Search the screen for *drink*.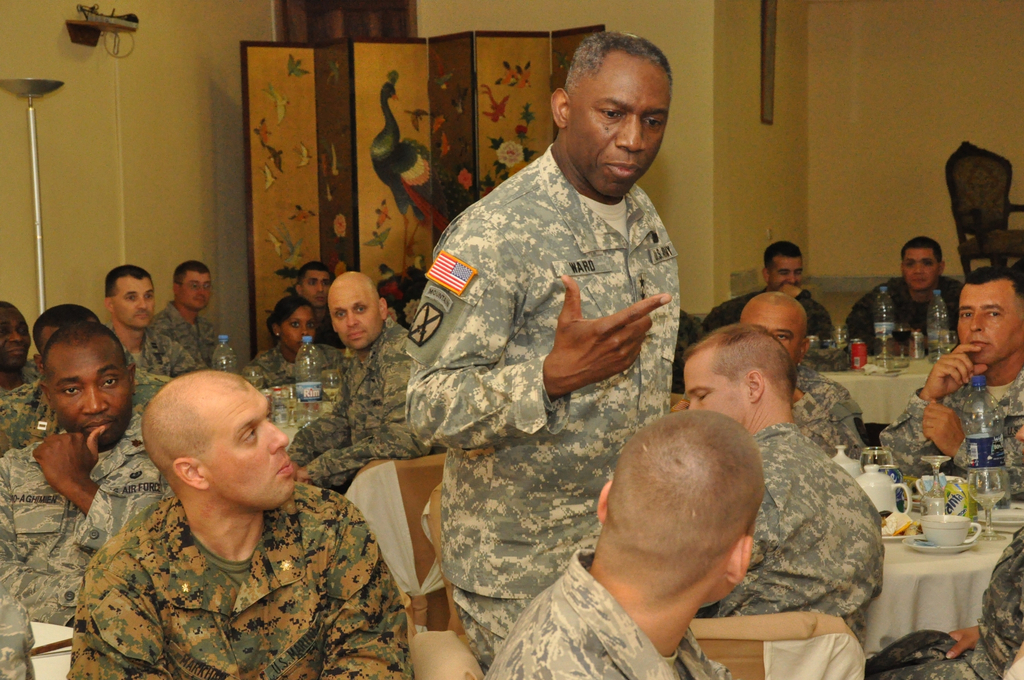
Found at bbox=(870, 333, 894, 367).
